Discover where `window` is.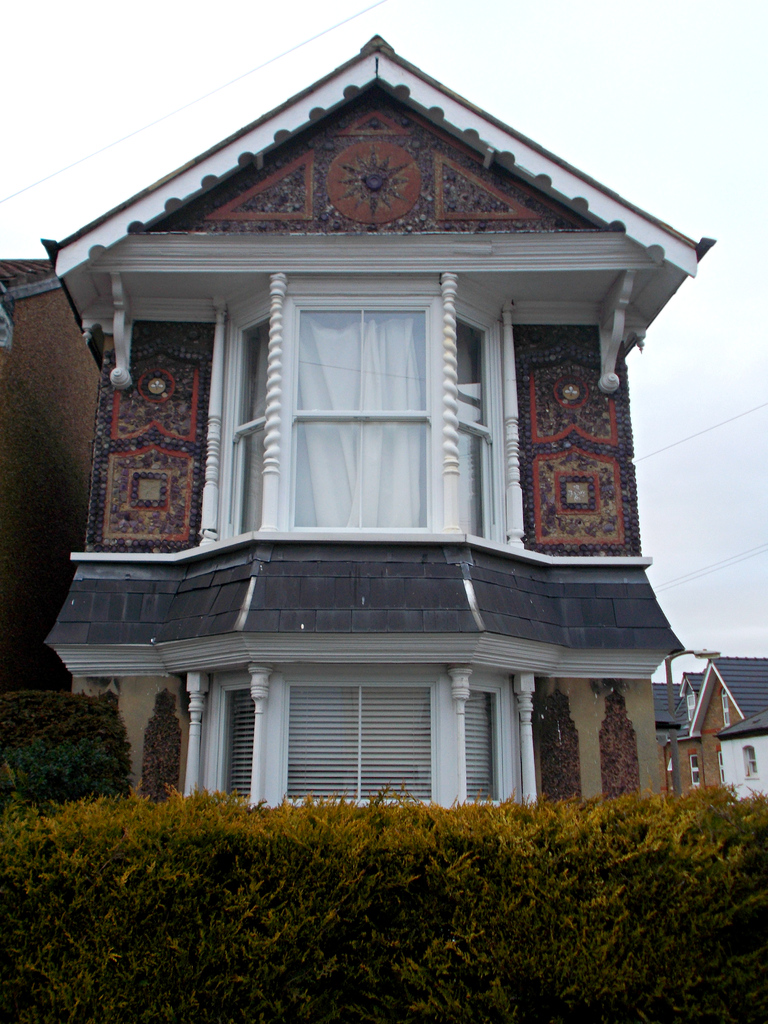
Discovered at bbox=[212, 246, 518, 554].
